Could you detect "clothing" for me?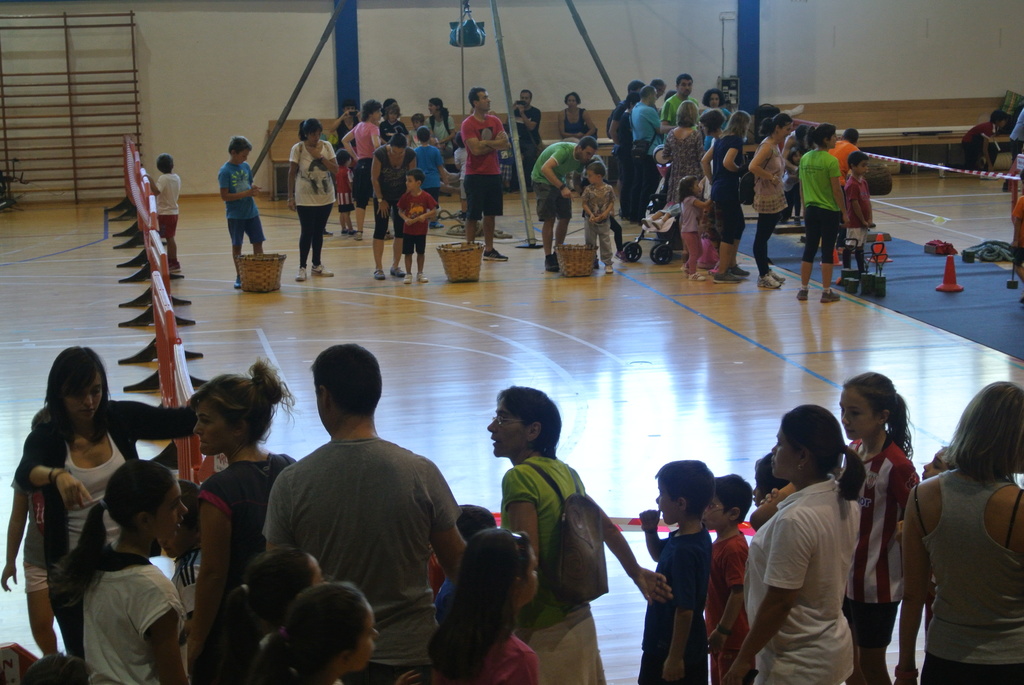
Detection result: bbox=(696, 517, 752, 684).
